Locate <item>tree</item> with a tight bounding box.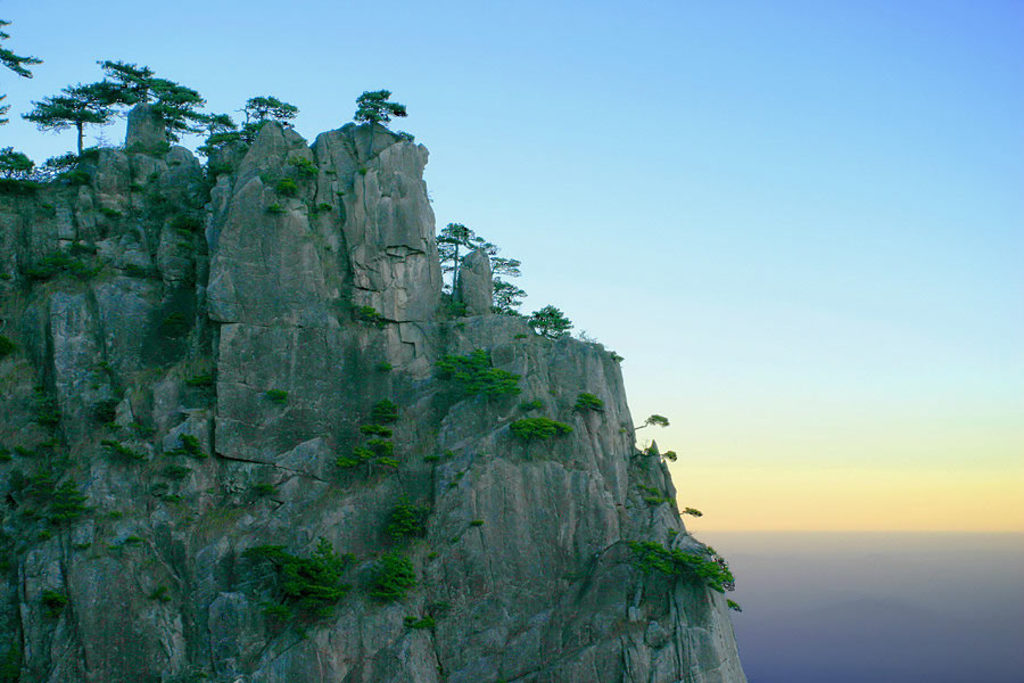
165/98/229/175.
